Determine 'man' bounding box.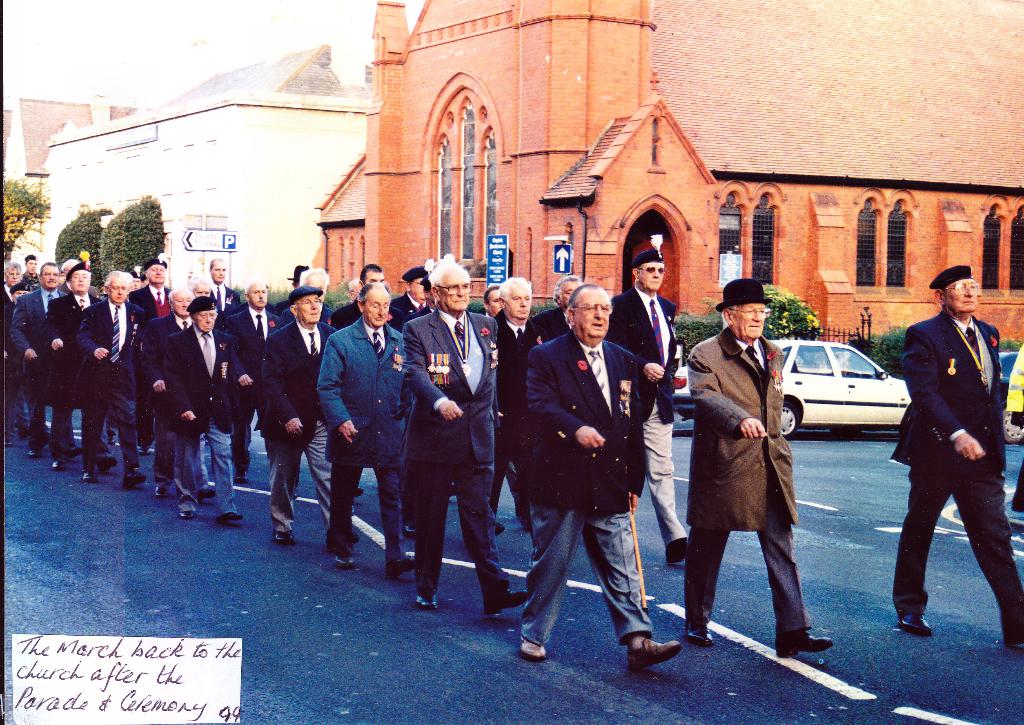
Determined: BBox(47, 256, 106, 477).
